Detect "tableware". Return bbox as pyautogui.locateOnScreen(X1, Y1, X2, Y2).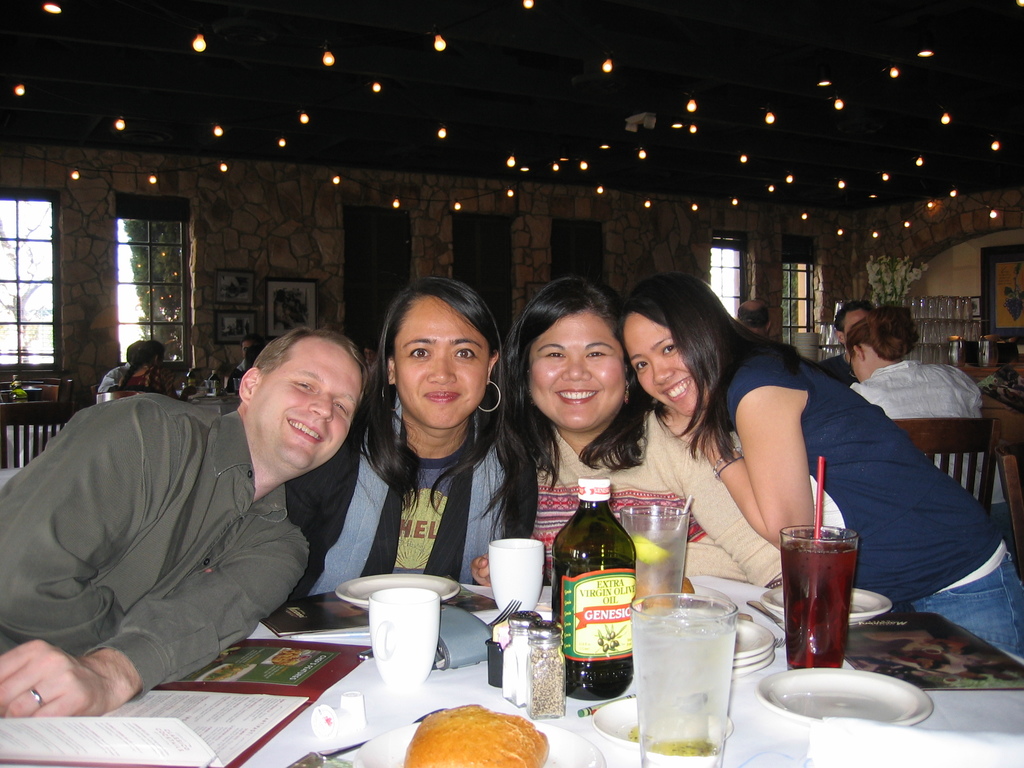
pyautogui.locateOnScreen(316, 705, 448, 760).
